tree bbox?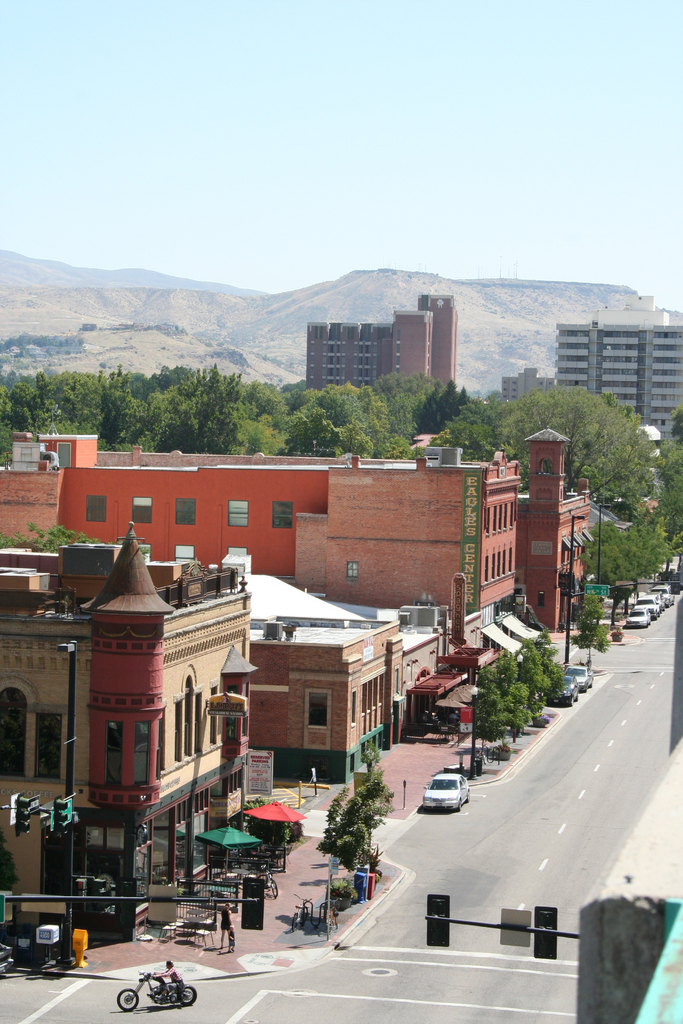
box=[506, 634, 568, 717]
